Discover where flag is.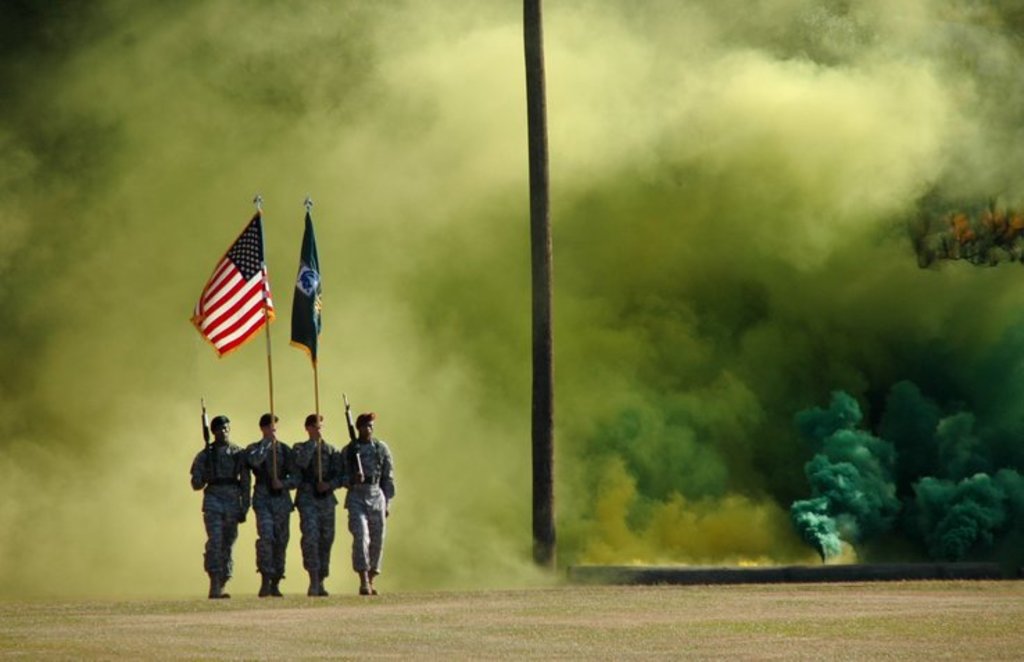
Discovered at l=189, t=212, r=278, b=358.
